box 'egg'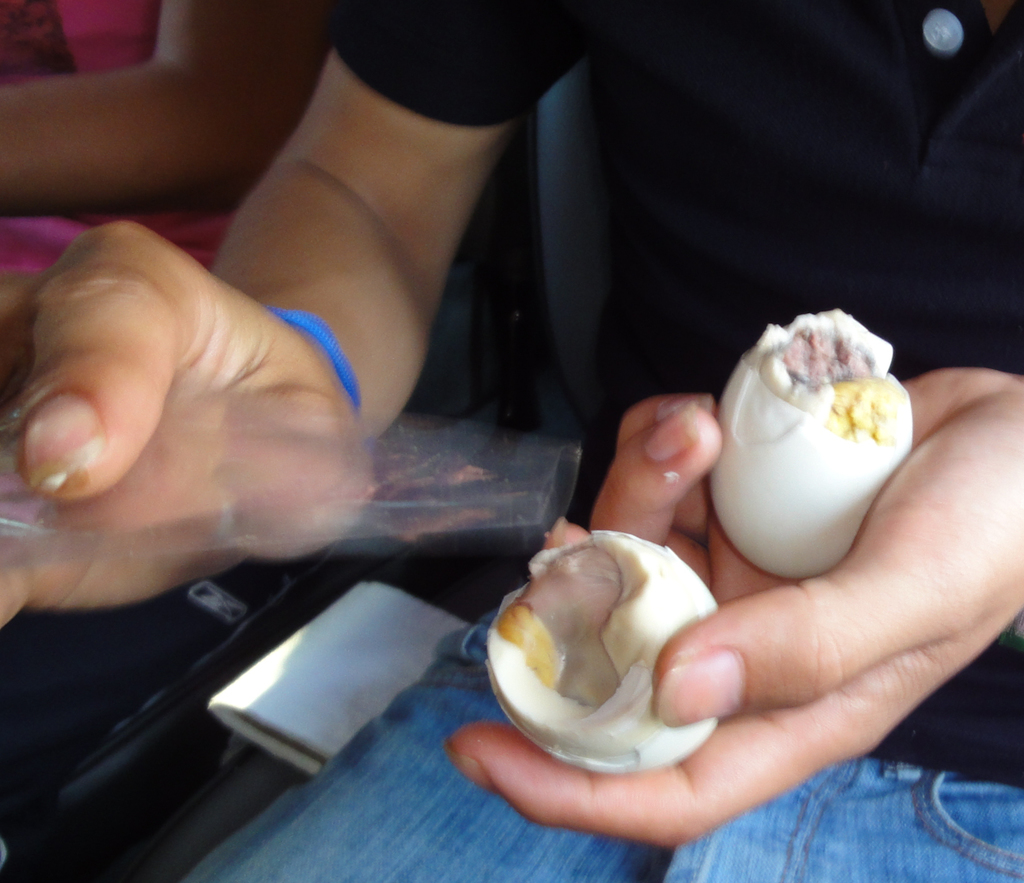
(478,527,746,768)
